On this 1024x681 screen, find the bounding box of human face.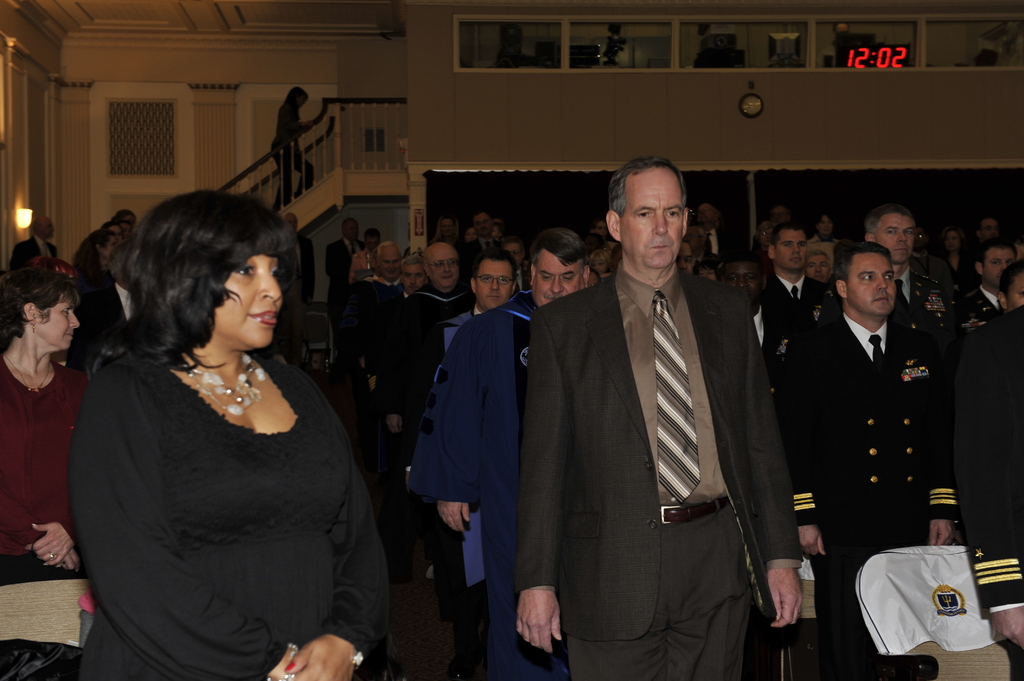
Bounding box: (left=505, top=246, right=524, bottom=269).
